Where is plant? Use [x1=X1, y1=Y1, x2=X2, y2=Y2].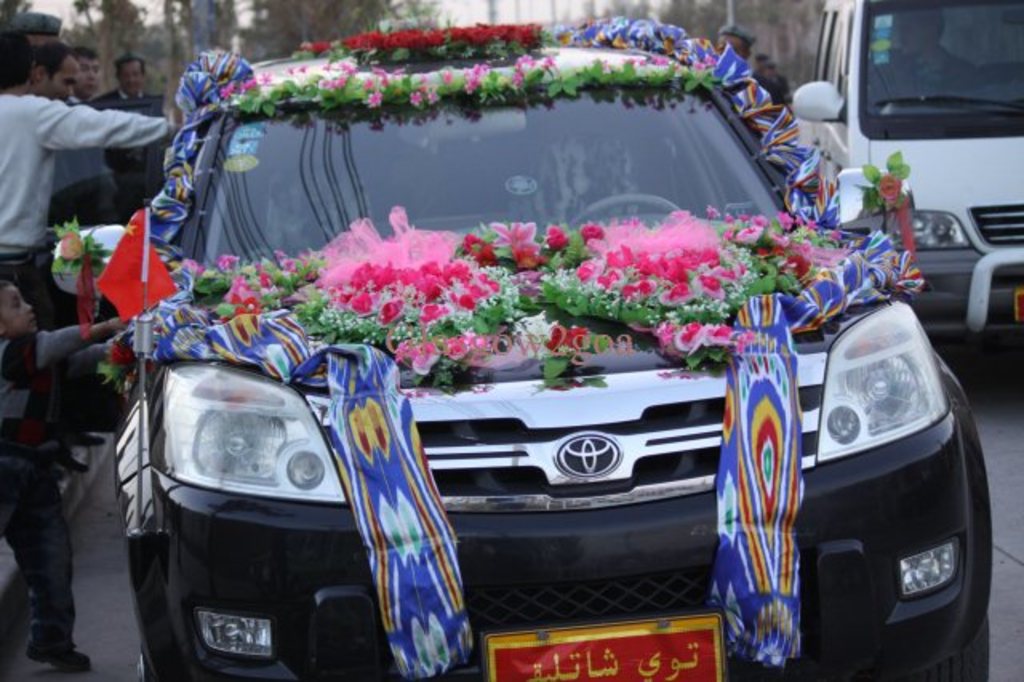
[x1=43, y1=208, x2=118, y2=283].
